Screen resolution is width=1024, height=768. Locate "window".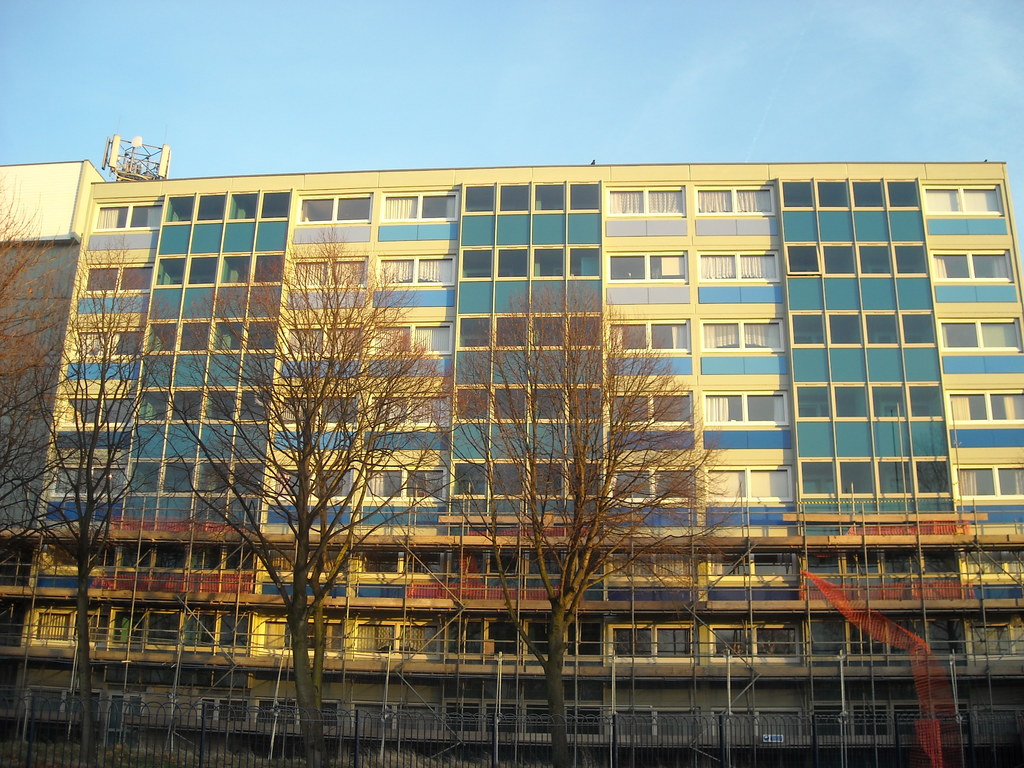
box=[56, 466, 127, 492].
